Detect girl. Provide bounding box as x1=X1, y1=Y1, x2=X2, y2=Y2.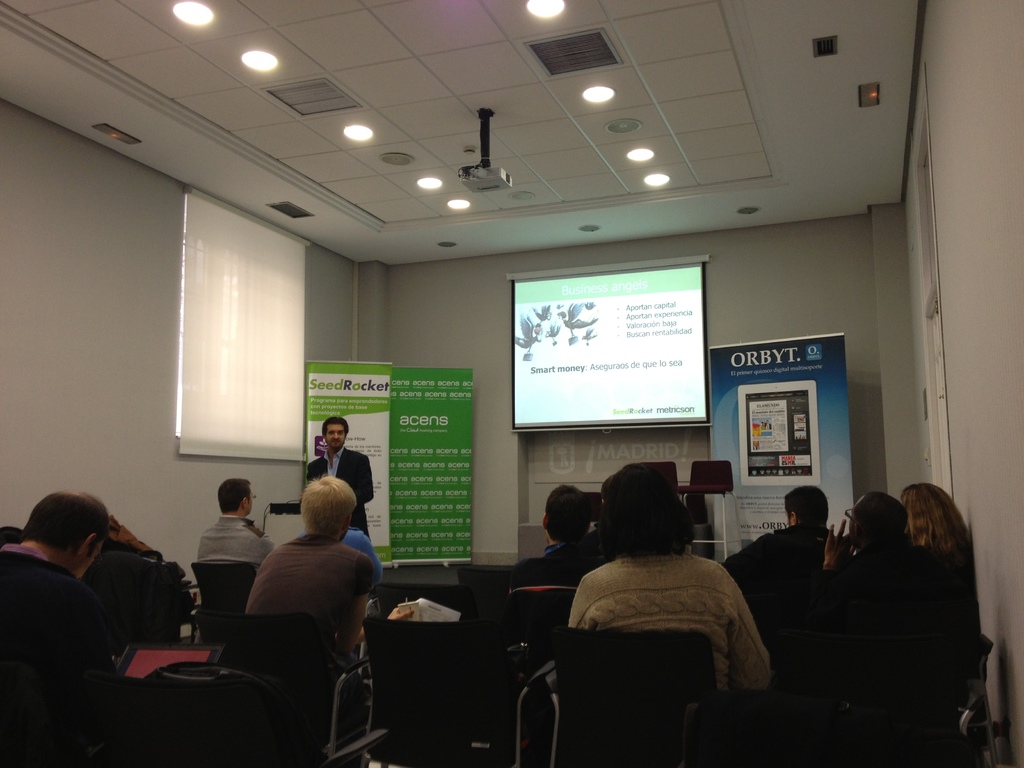
x1=557, y1=467, x2=766, y2=767.
